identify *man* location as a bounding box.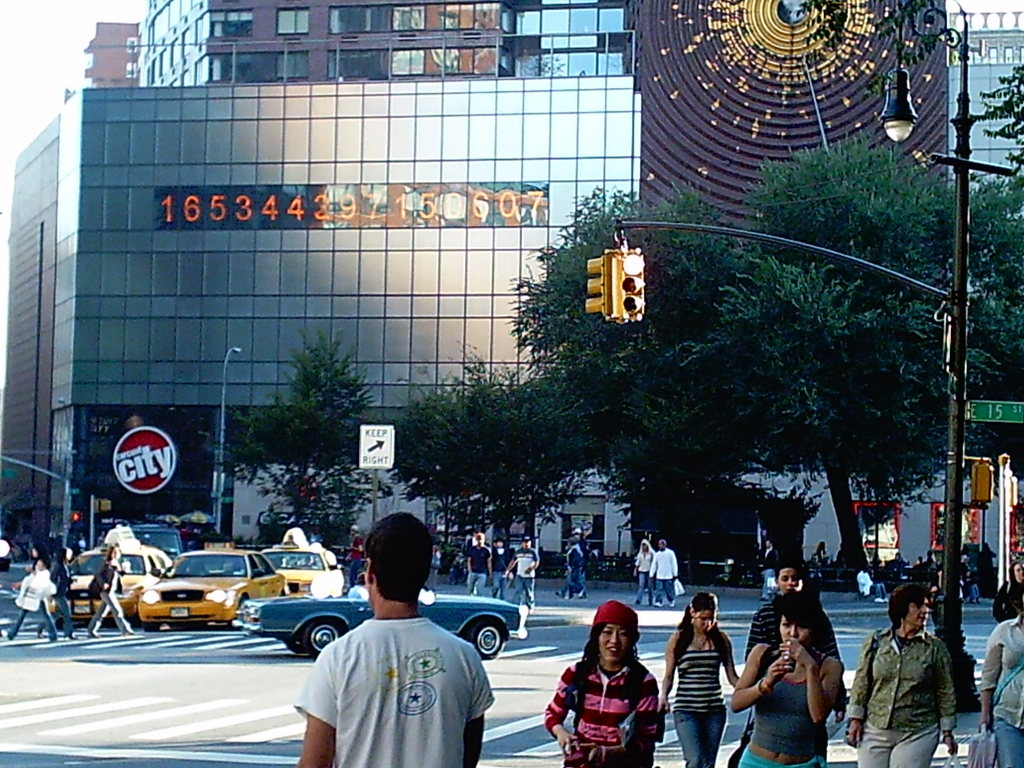
282/541/506/764.
